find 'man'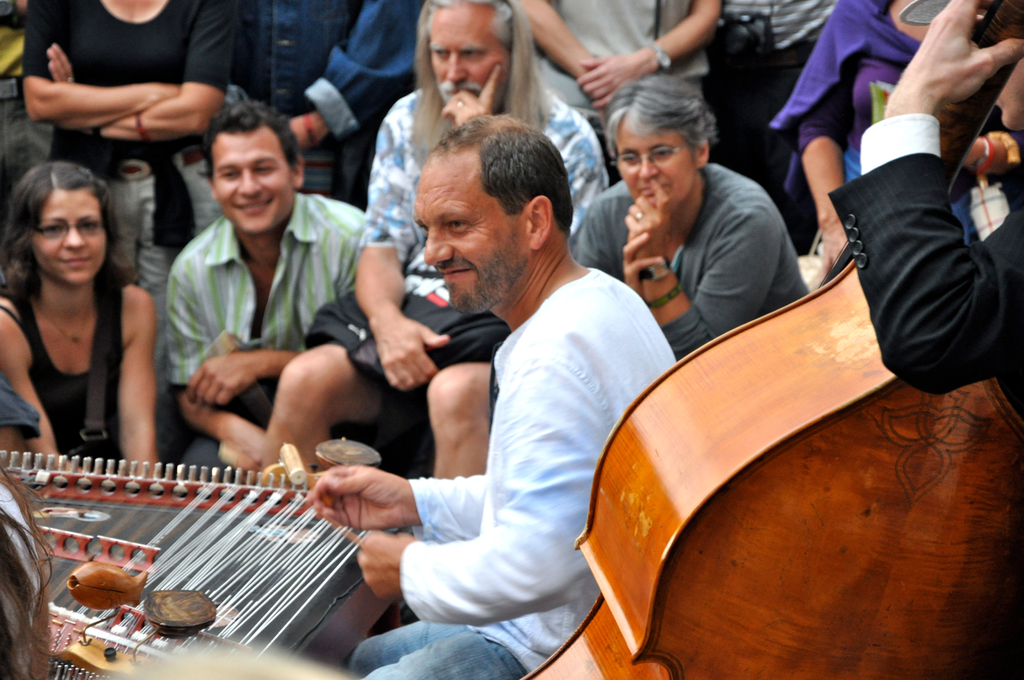
bbox=[525, 0, 714, 174]
